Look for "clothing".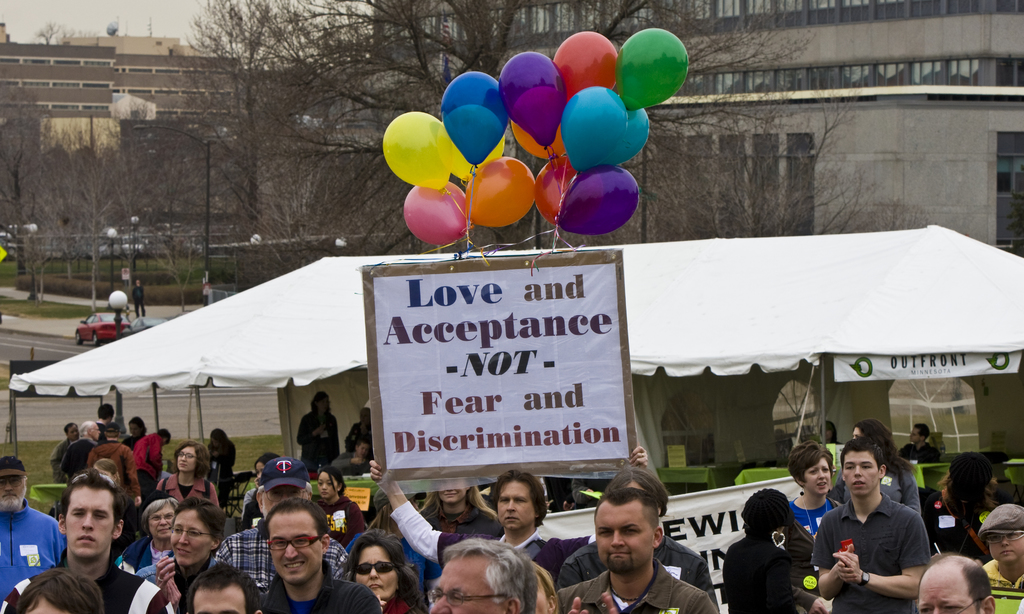
Found: [876, 453, 920, 519].
